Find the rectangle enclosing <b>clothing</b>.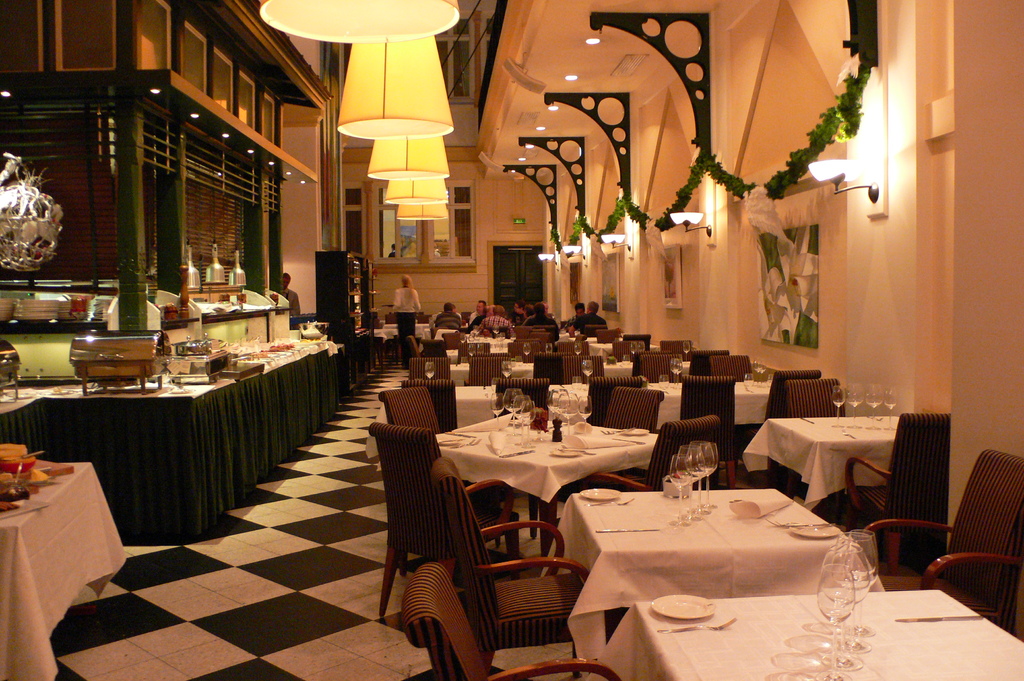
(434, 310, 464, 331).
